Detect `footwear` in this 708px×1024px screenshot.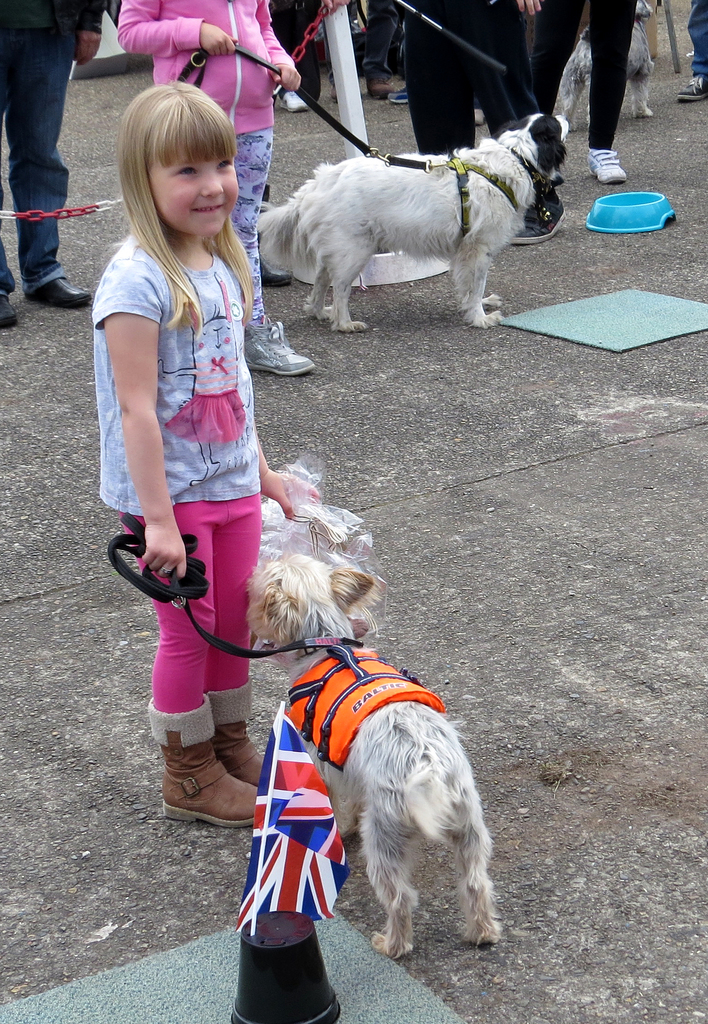
Detection: pyautogui.locateOnScreen(589, 145, 626, 190).
